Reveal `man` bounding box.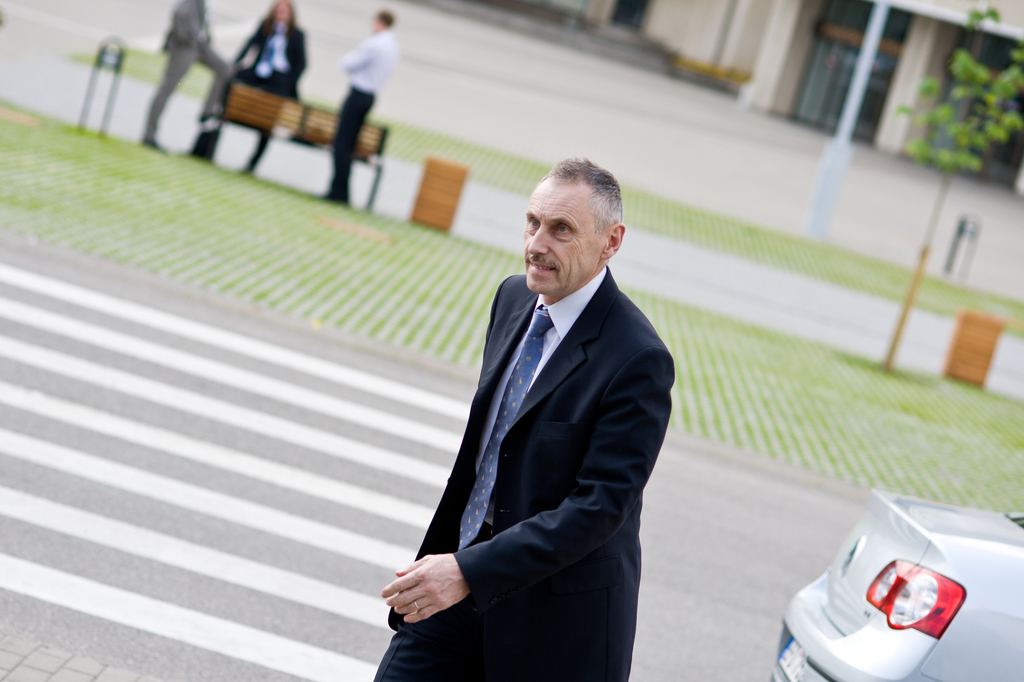
Revealed: {"left": 321, "top": 10, "right": 395, "bottom": 207}.
